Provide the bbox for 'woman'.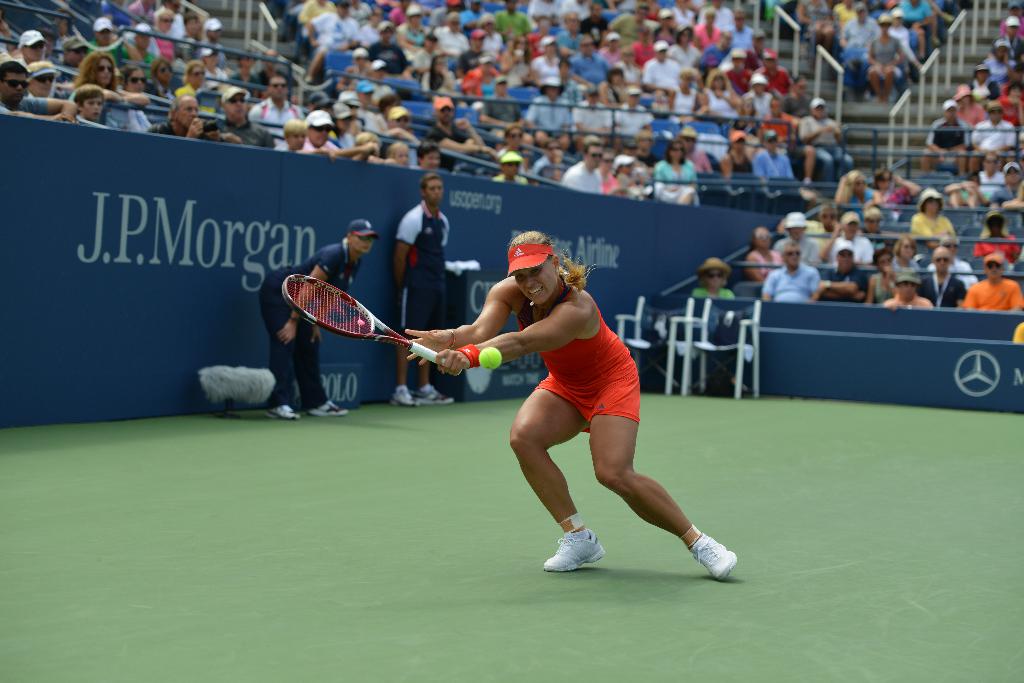
[865,247,896,305].
